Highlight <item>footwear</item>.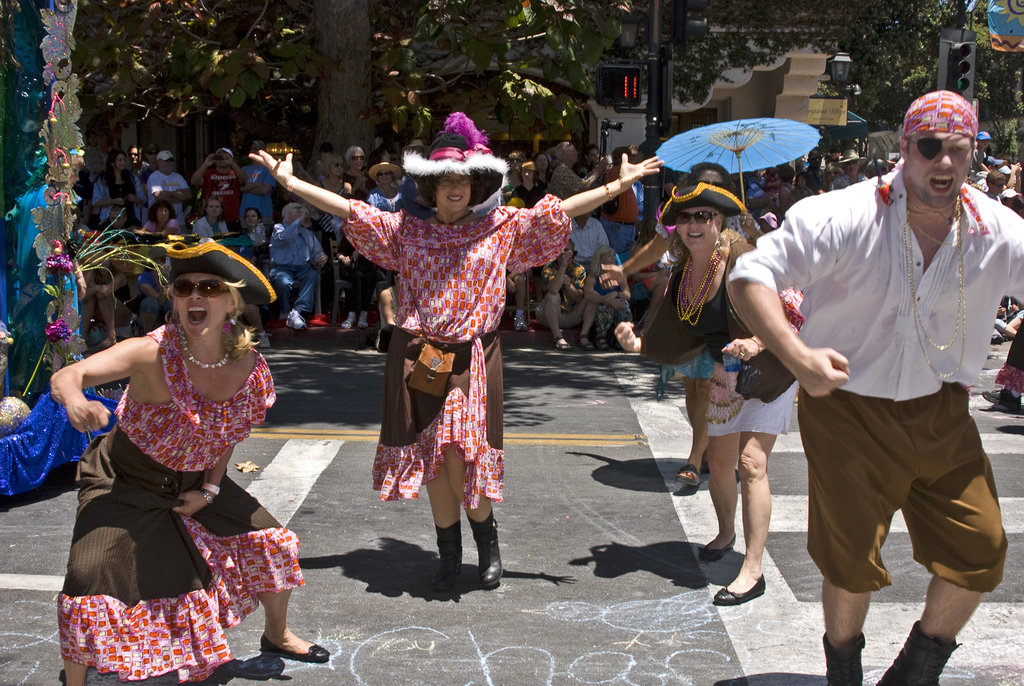
Highlighted region: [578, 331, 595, 351].
